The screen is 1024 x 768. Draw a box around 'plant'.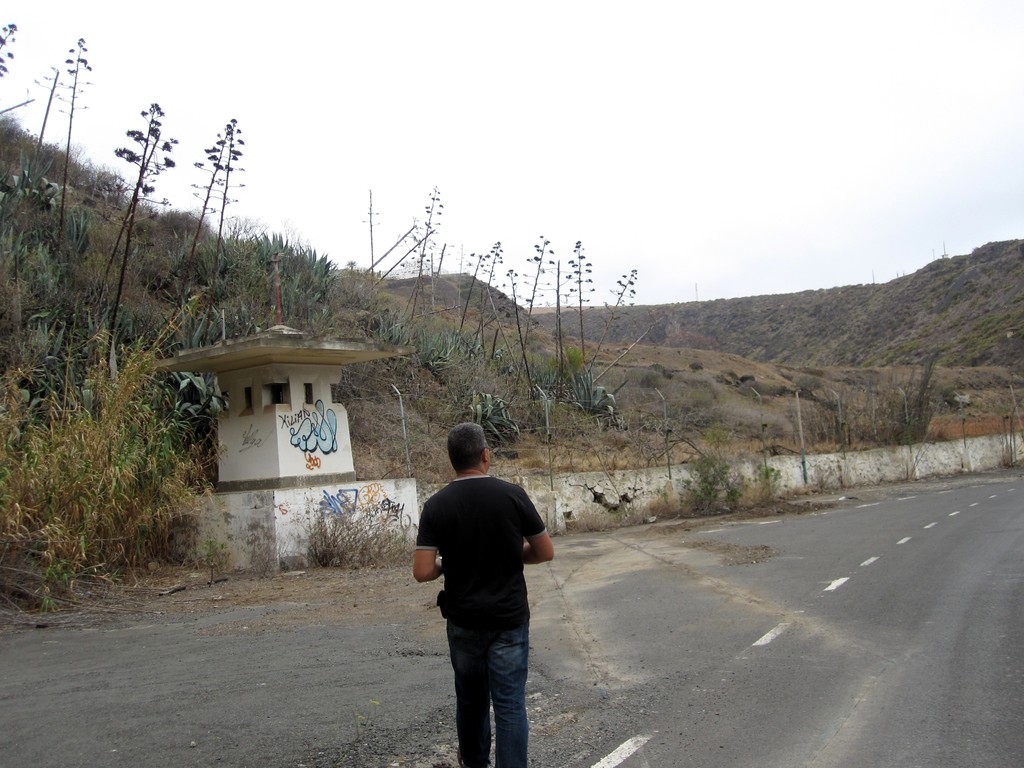
{"left": 681, "top": 445, "right": 742, "bottom": 517}.
